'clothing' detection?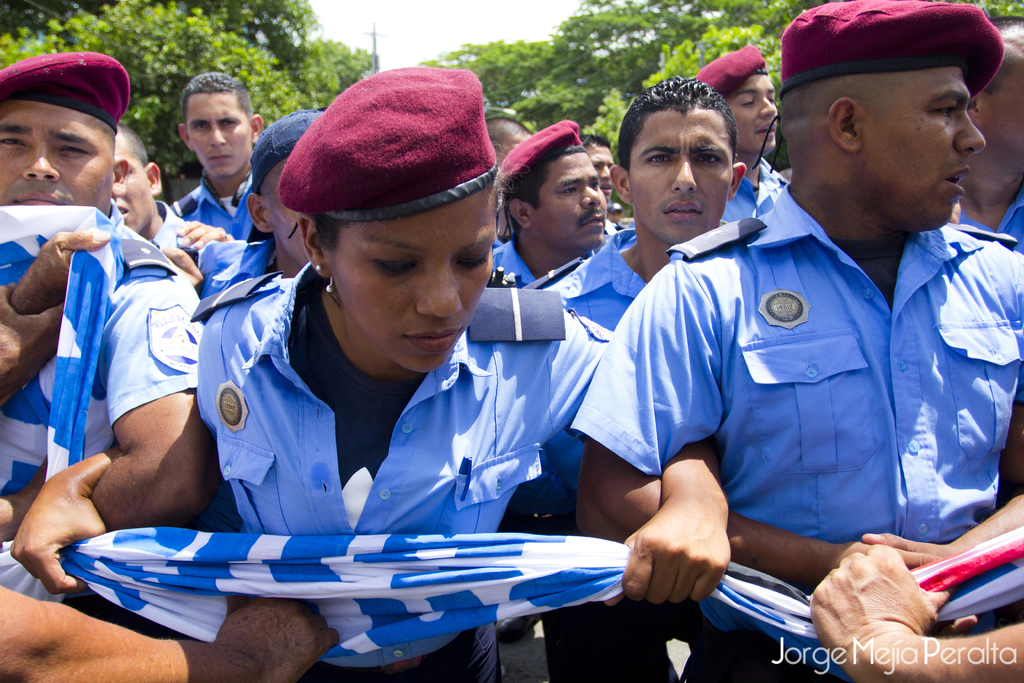
570,176,1023,545
